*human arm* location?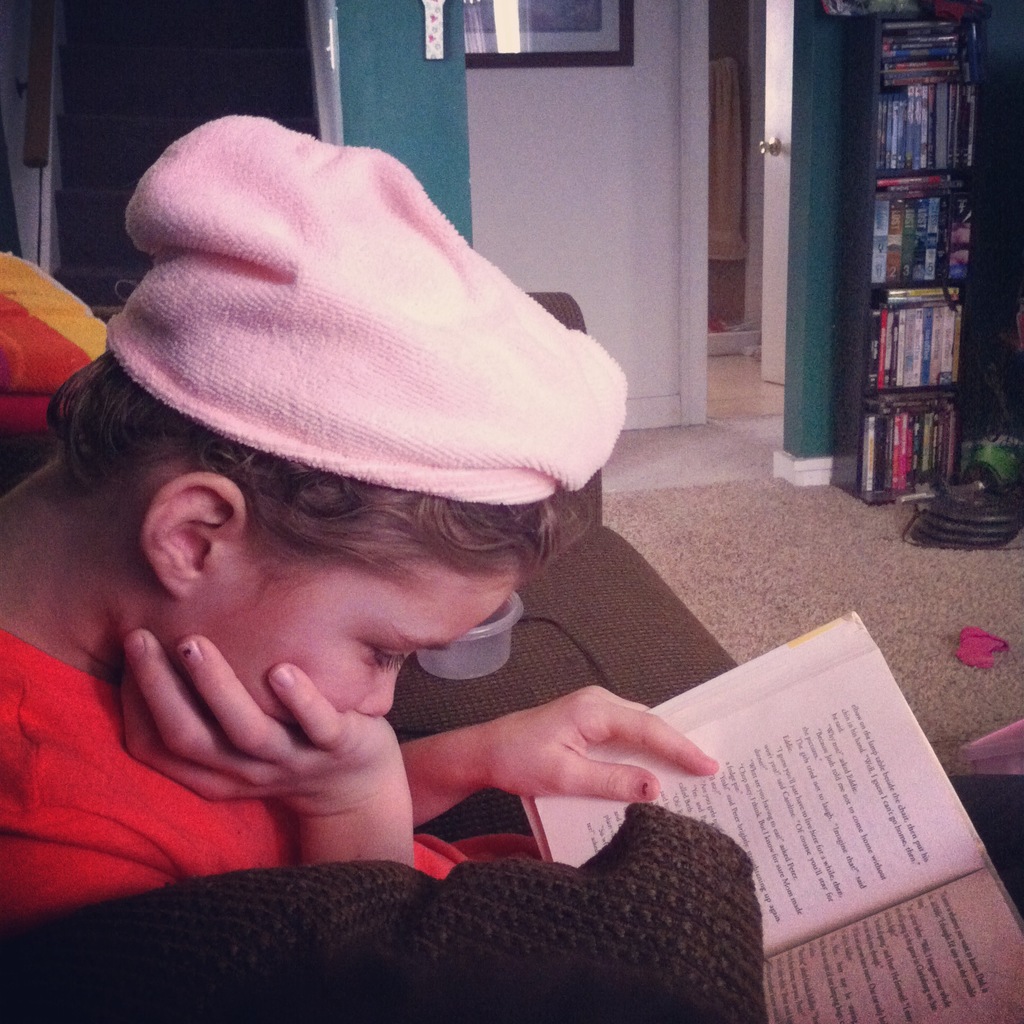
BBox(399, 684, 719, 830)
